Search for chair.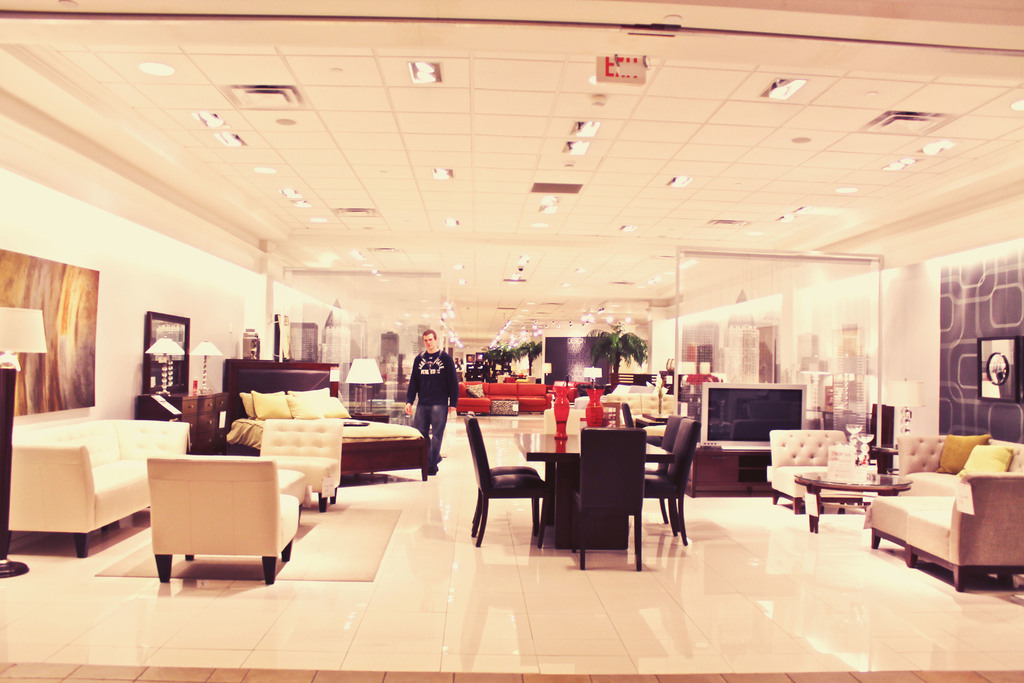
Found at 570:426:643:572.
